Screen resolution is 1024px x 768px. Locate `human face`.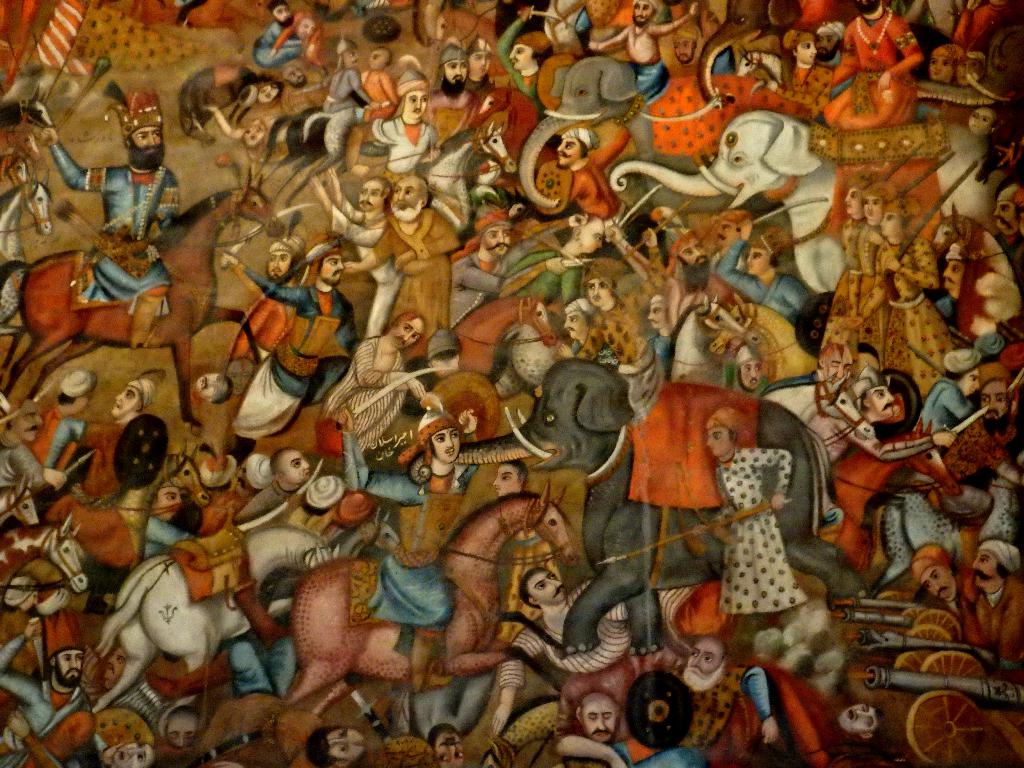
194:375:229:403.
